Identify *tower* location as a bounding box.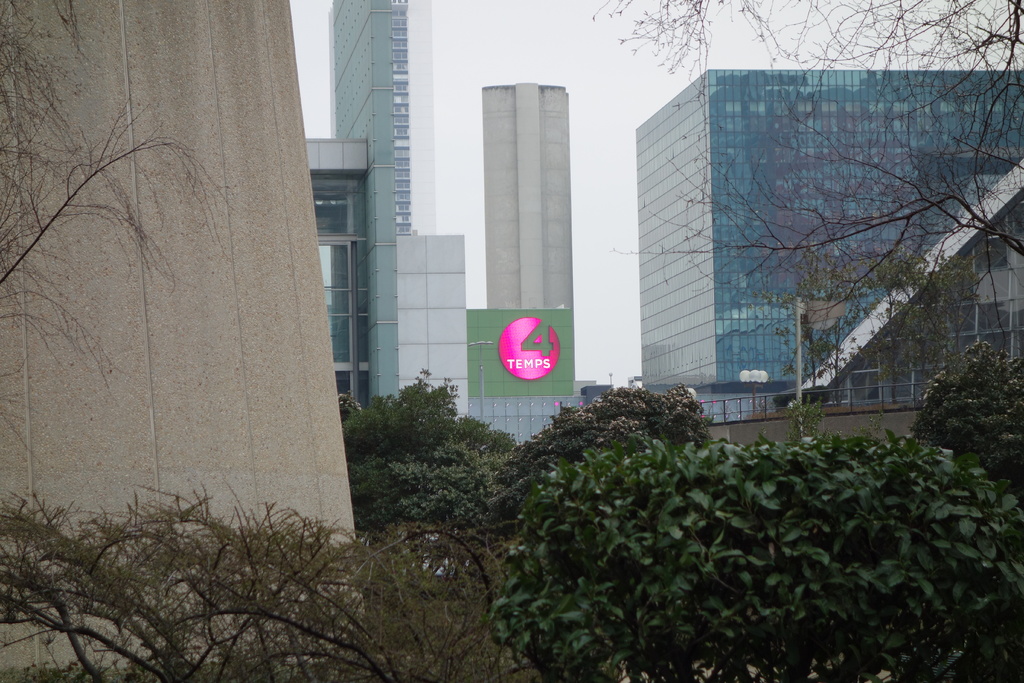
locate(482, 75, 571, 436).
